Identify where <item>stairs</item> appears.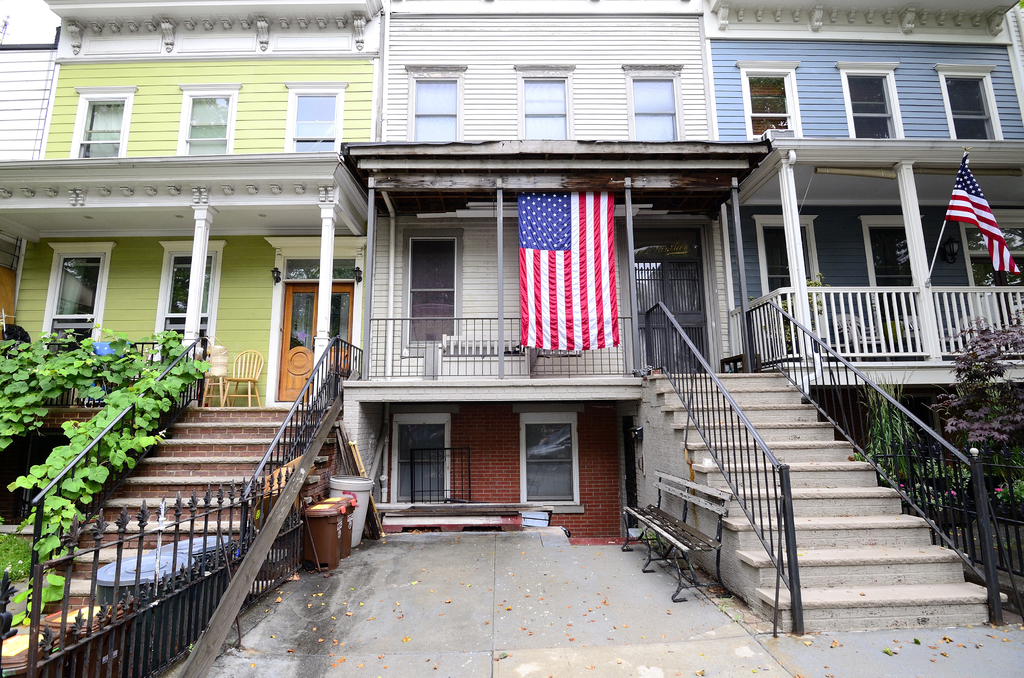
Appears at (x1=61, y1=400, x2=335, y2=601).
